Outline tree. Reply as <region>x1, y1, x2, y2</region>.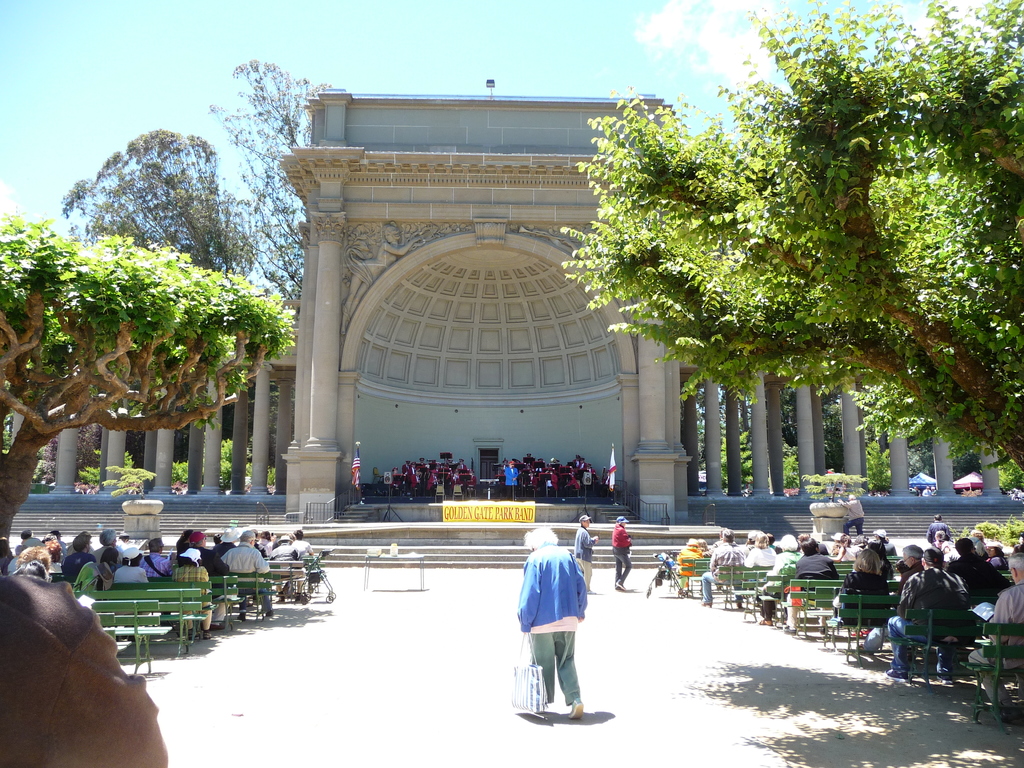
<region>65, 134, 273, 445</region>.
